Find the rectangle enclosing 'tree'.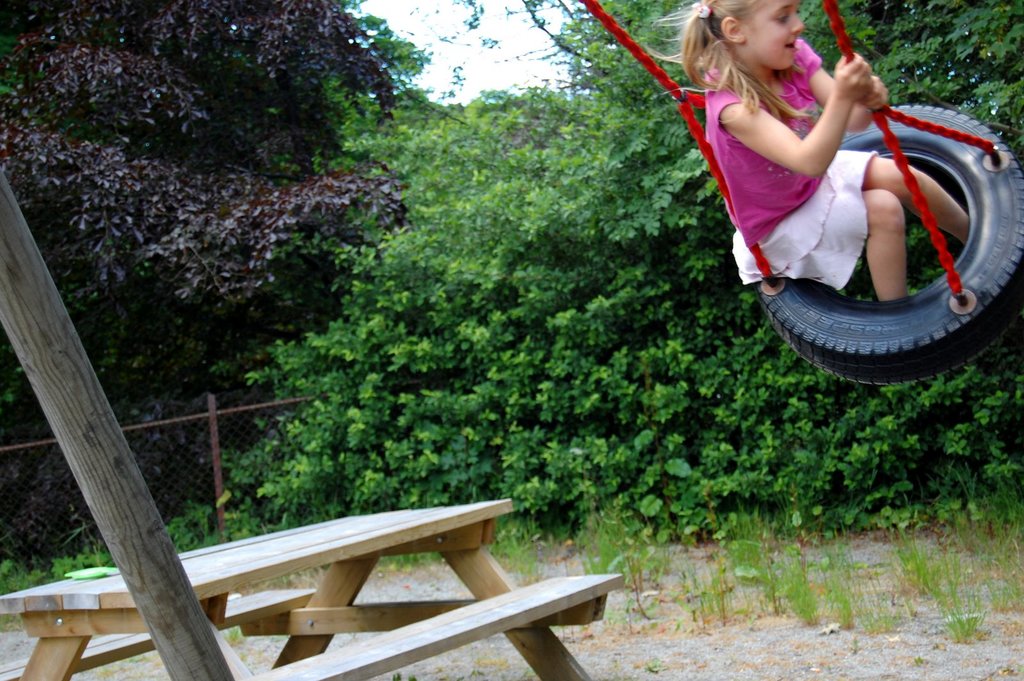
detection(0, 0, 399, 557).
